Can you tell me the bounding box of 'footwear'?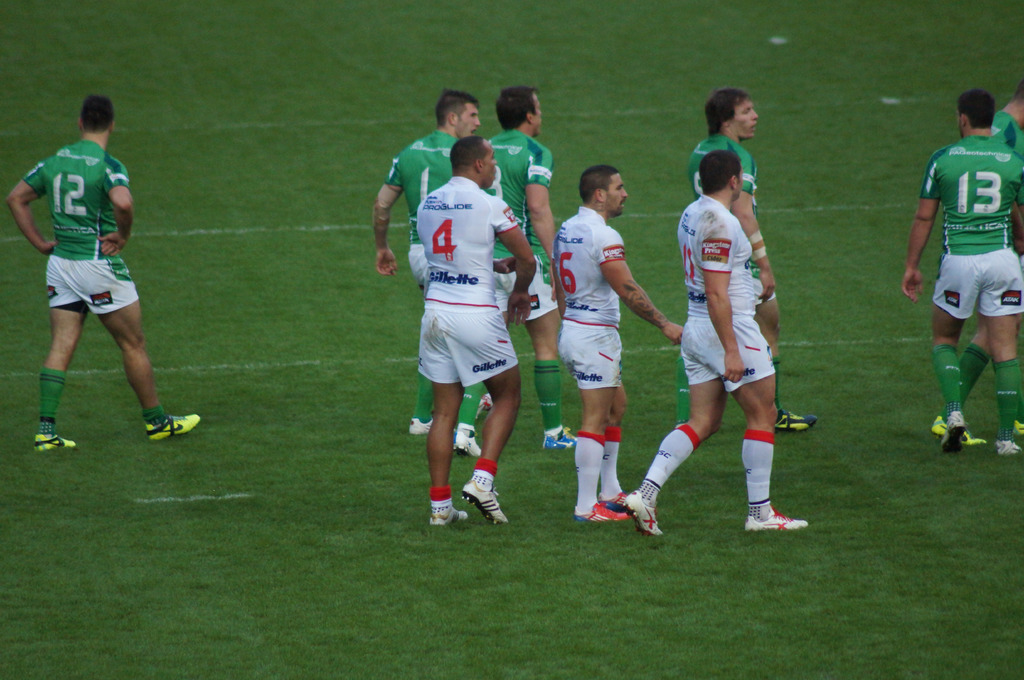
(left=595, top=490, right=635, bottom=510).
